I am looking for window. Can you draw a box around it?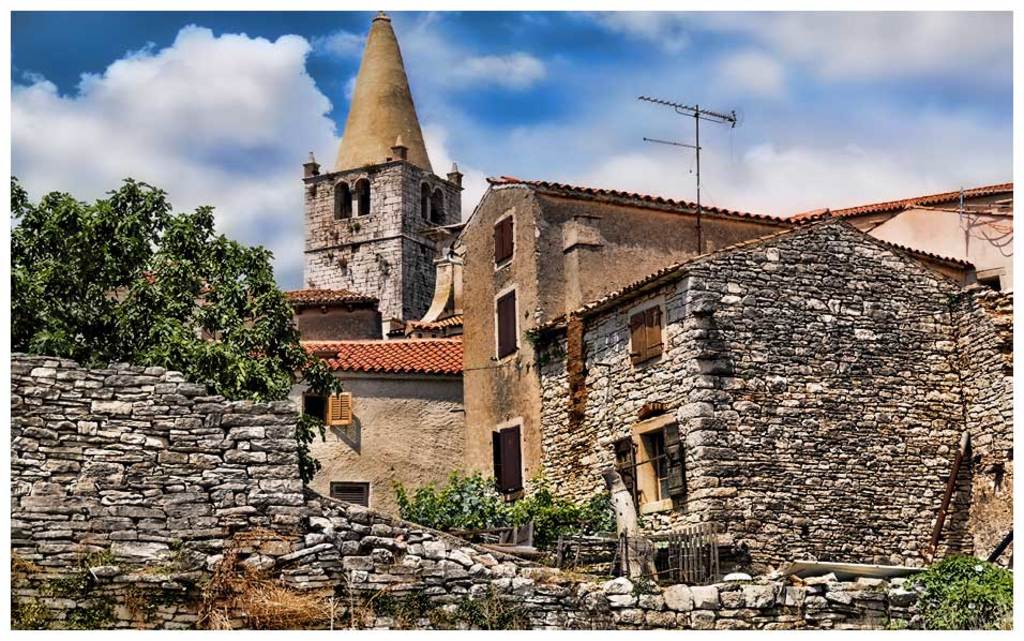
Sure, the bounding box is bbox=[334, 482, 366, 504].
